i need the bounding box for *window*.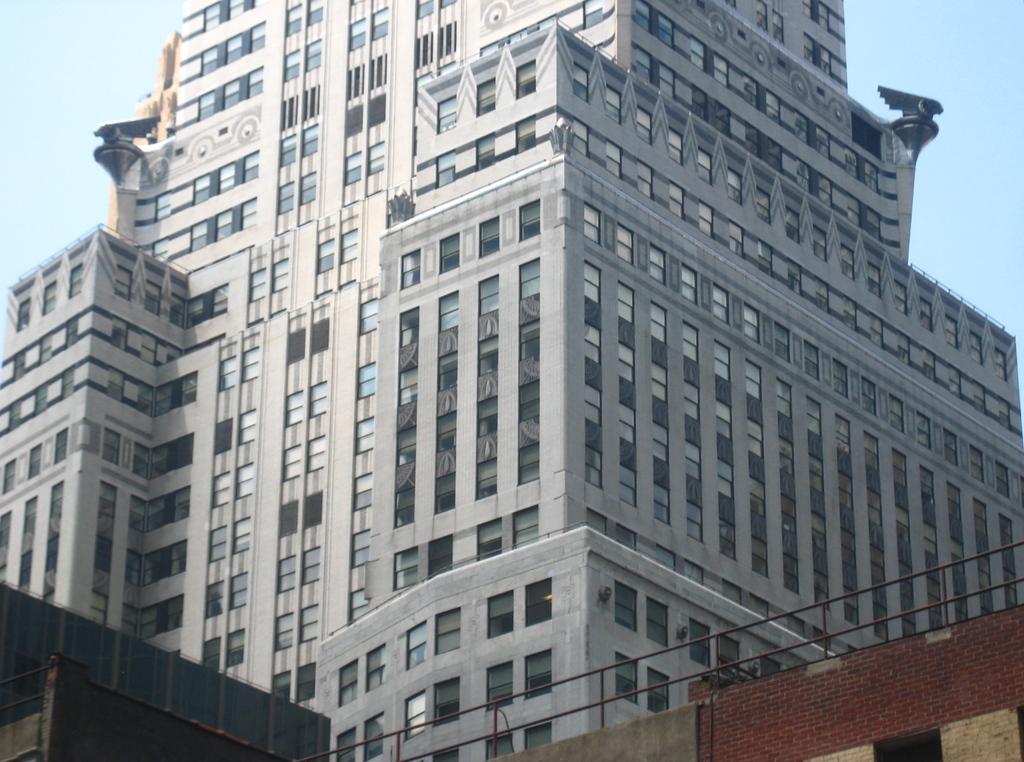
Here it is: <region>431, 675, 465, 726</region>.
